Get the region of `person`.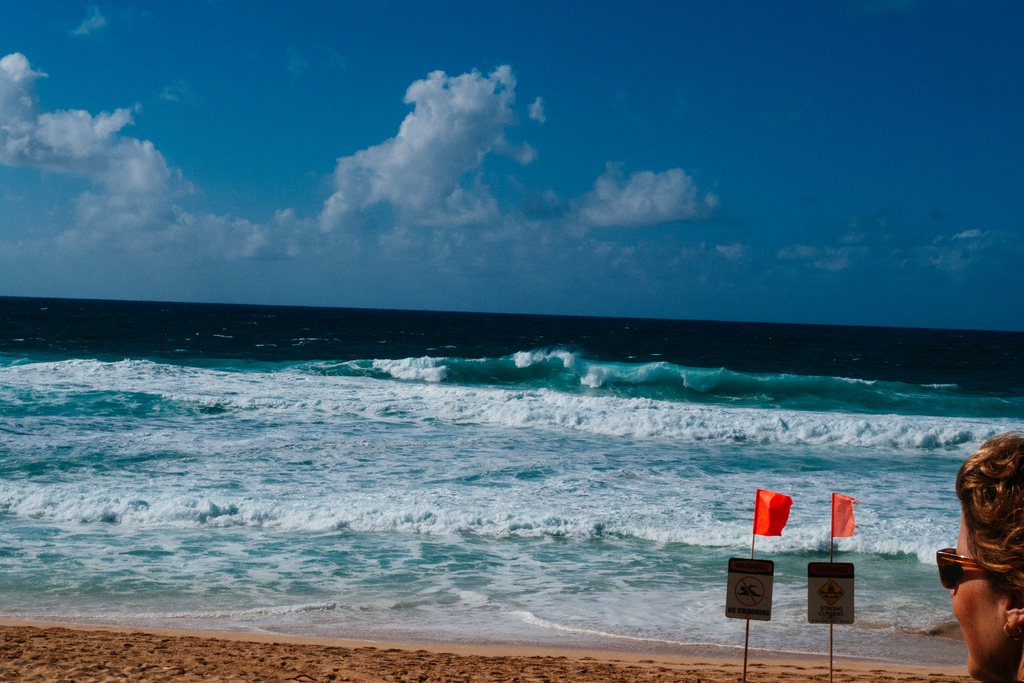
locate(938, 435, 1023, 671).
